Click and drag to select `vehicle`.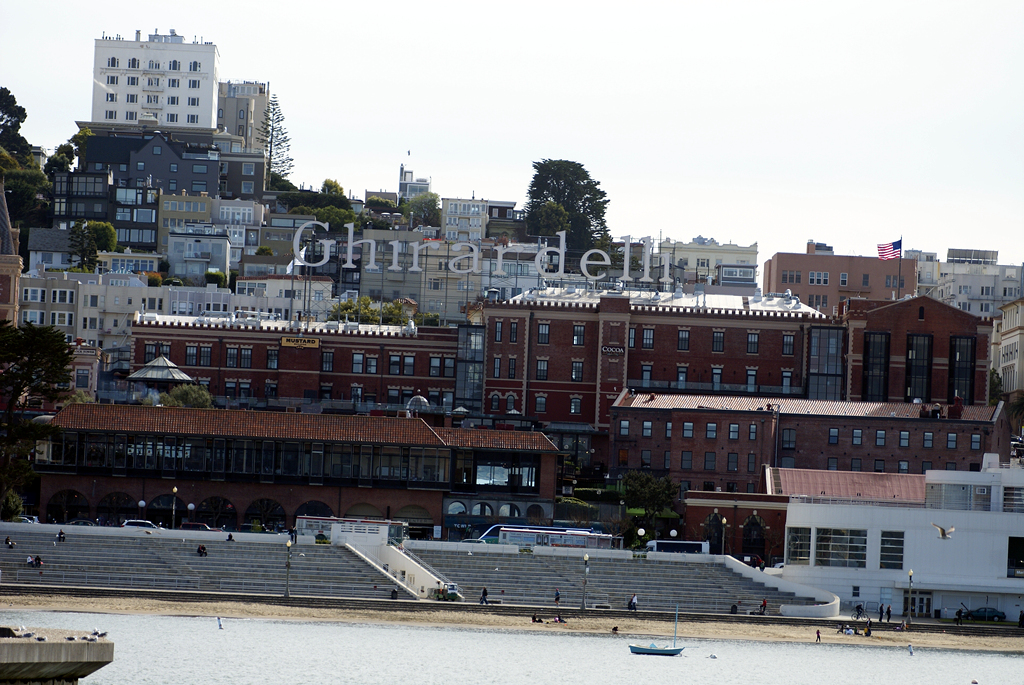
Selection: (69, 515, 108, 530).
